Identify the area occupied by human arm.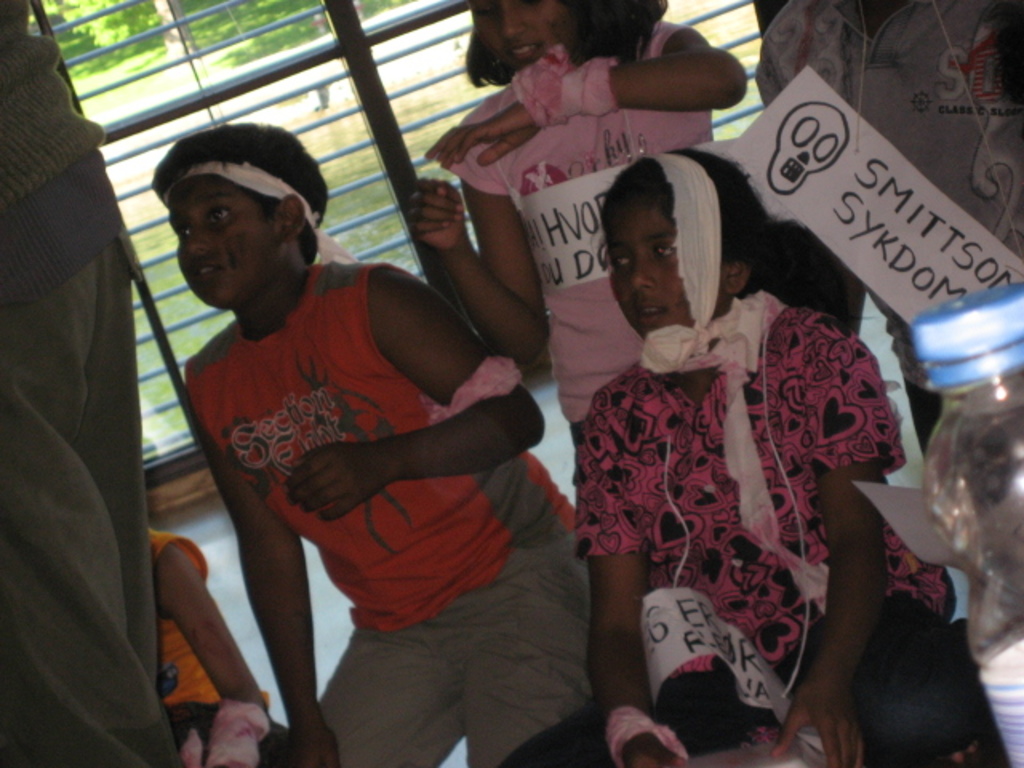
Area: crop(282, 261, 547, 523).
